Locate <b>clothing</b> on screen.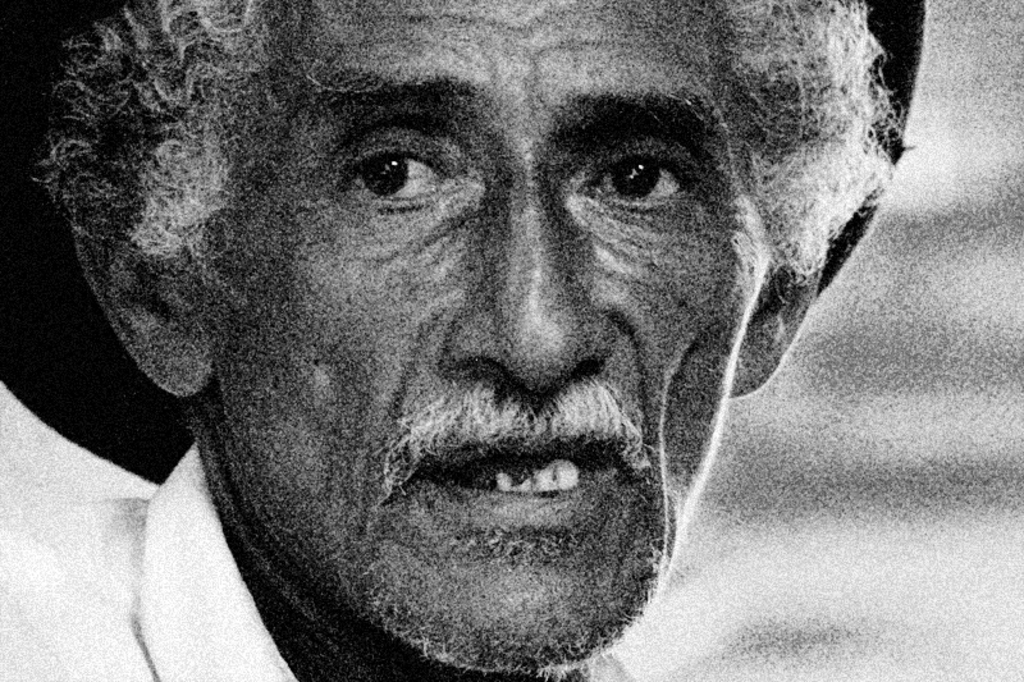
On screen at {"left": 0, "top": 434, "right": 352, "bottom": 681}.
